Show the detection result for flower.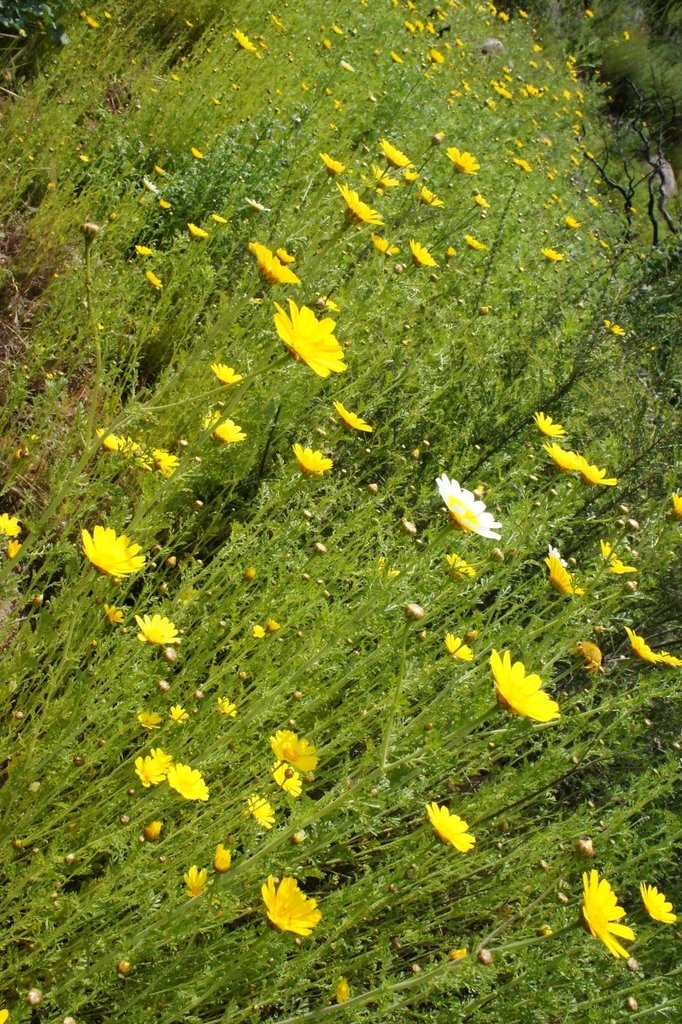
BBox(132, 612, 183, 643).
